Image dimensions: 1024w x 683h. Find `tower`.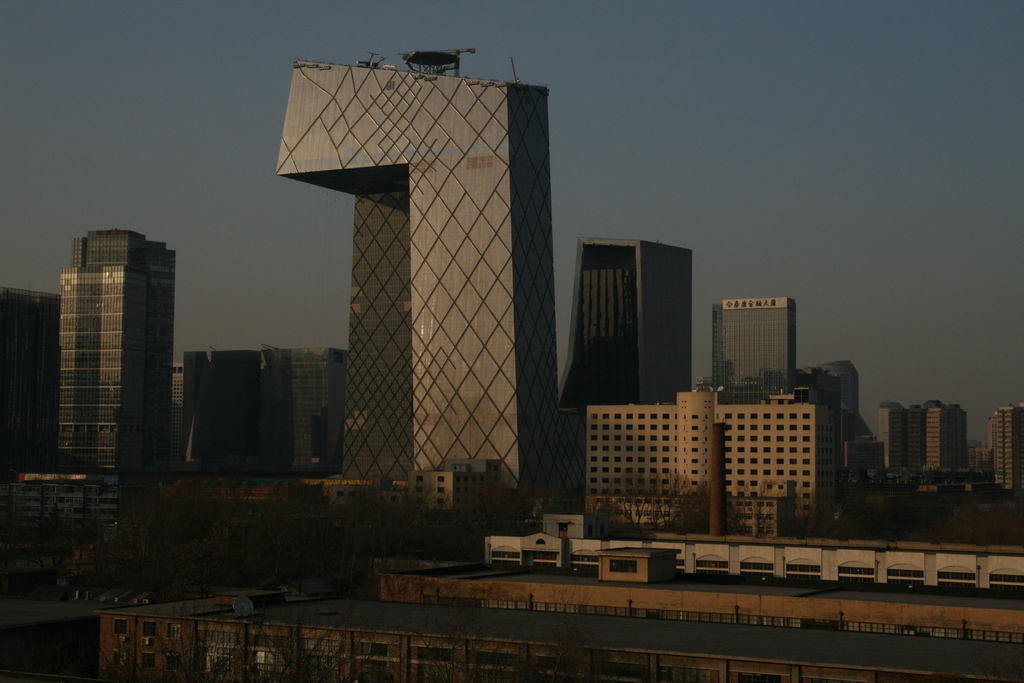
712/295/801/400.
